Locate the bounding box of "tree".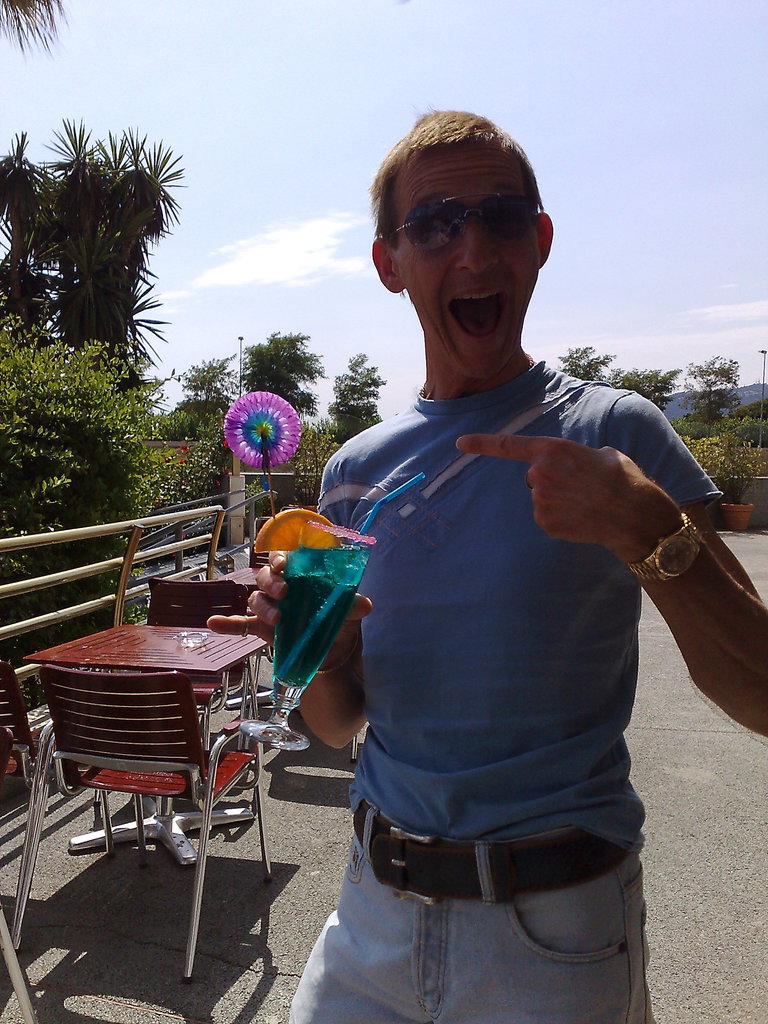
Bounding box: [0,116,188,394].
